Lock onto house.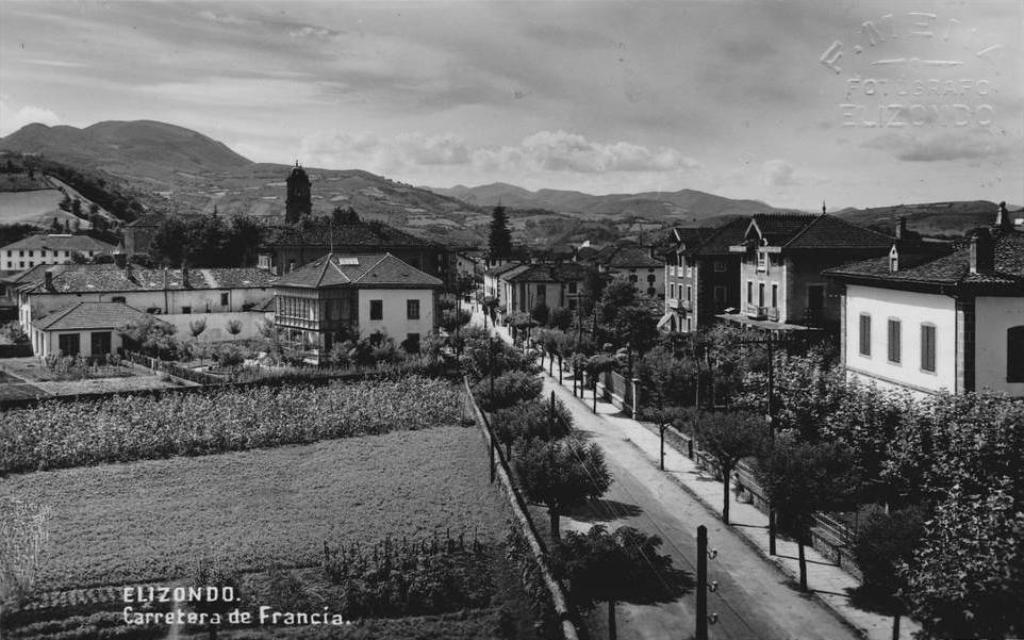
Locked: left=4, top=258, right=156, bottom=332.
